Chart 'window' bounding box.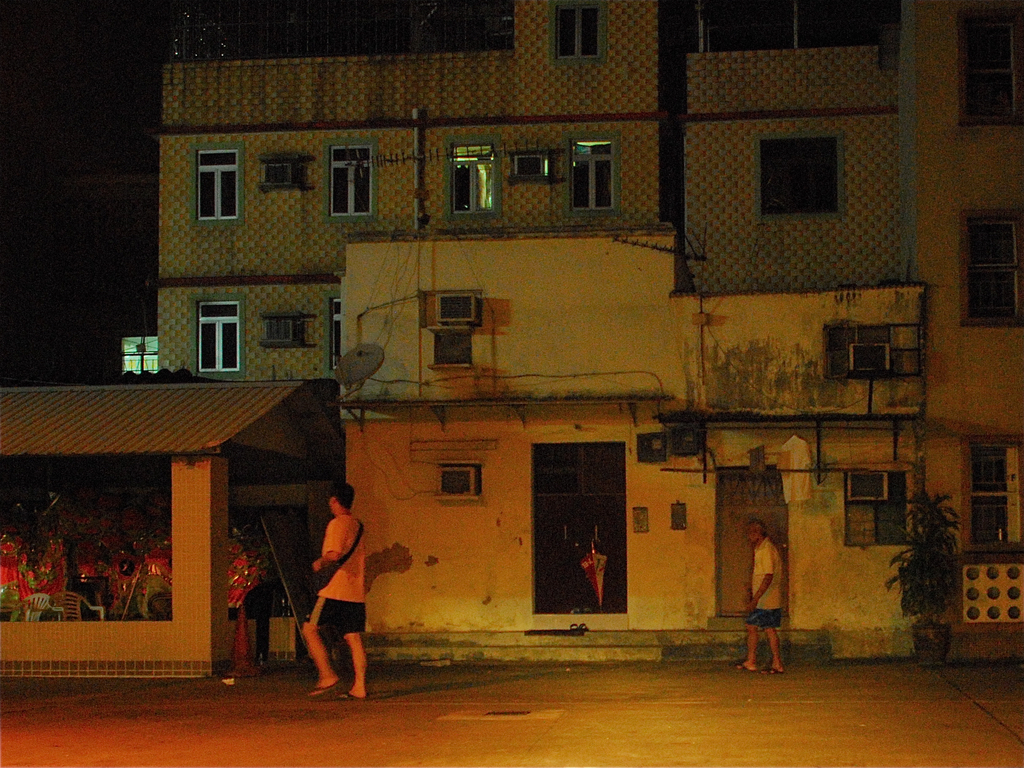
Charted: x1=962 y1=438 x2=1023 y2=554.
